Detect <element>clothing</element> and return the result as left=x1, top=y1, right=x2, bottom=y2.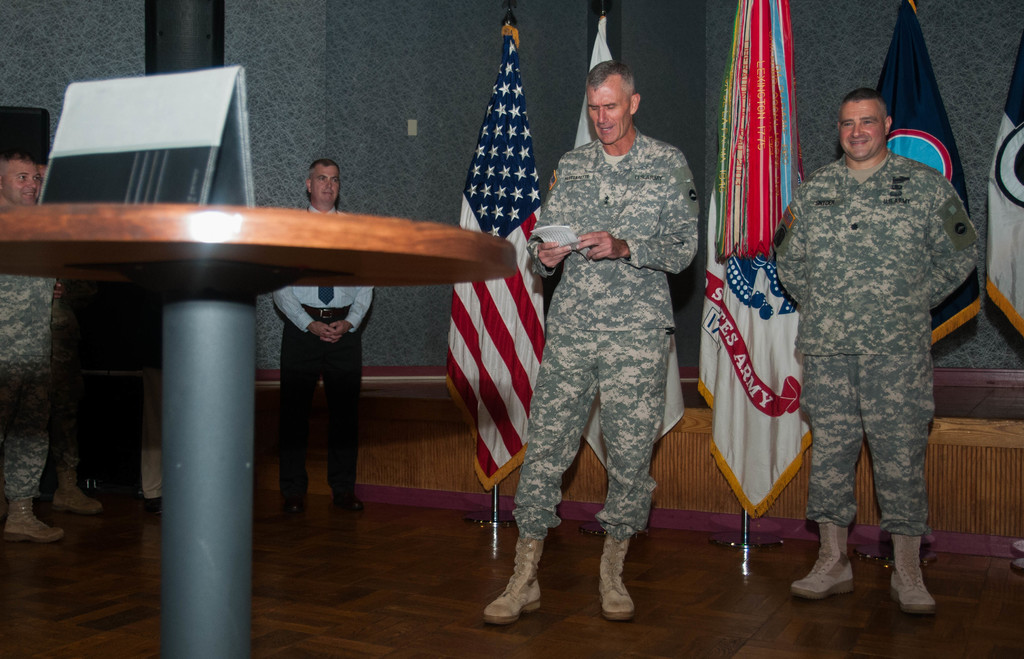
left=260, top=200, right=383, bottom=489.
